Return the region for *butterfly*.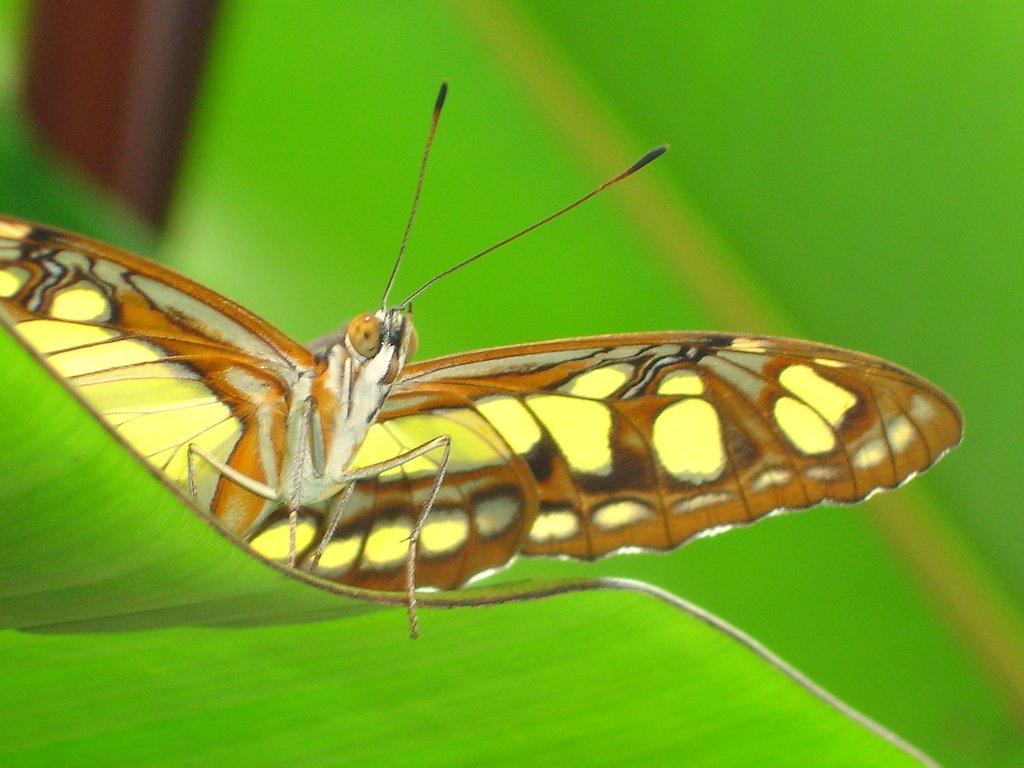
(3,90,964,645).
